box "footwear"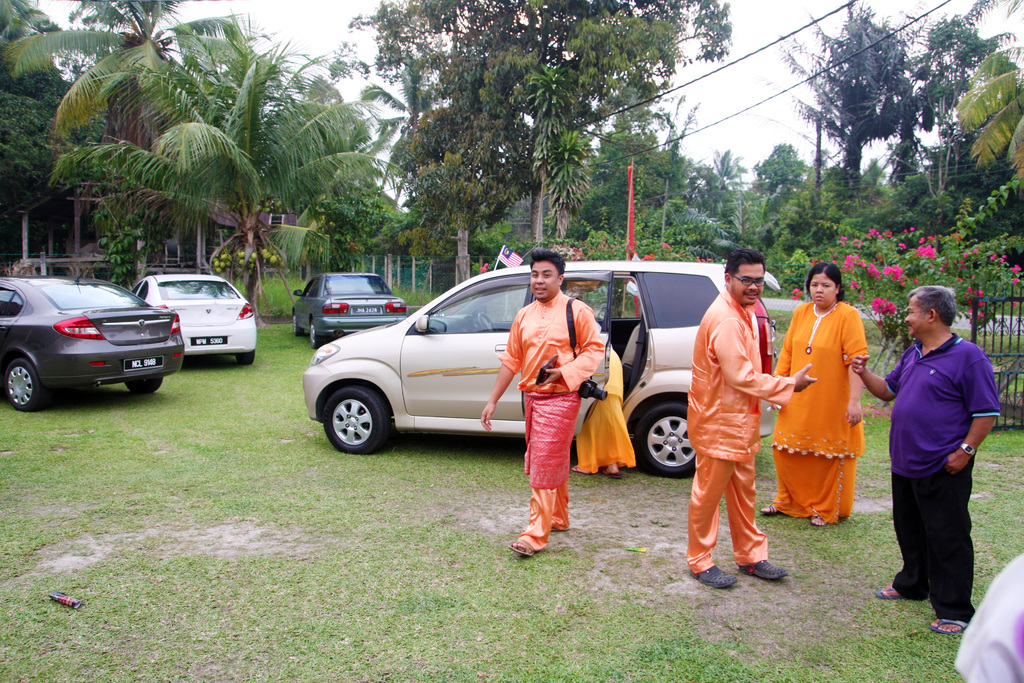
[left=810, top=515, right=824, bottom=531]
